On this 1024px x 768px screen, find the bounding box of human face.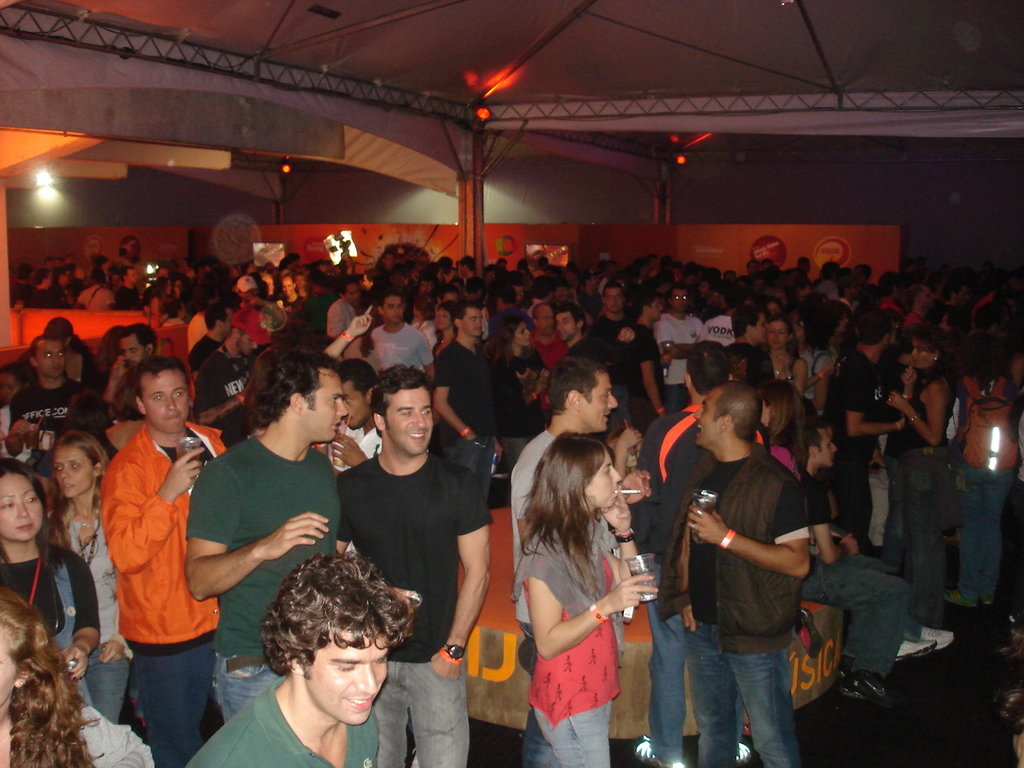
Bounding box: region(343, 282, 359, 305).
